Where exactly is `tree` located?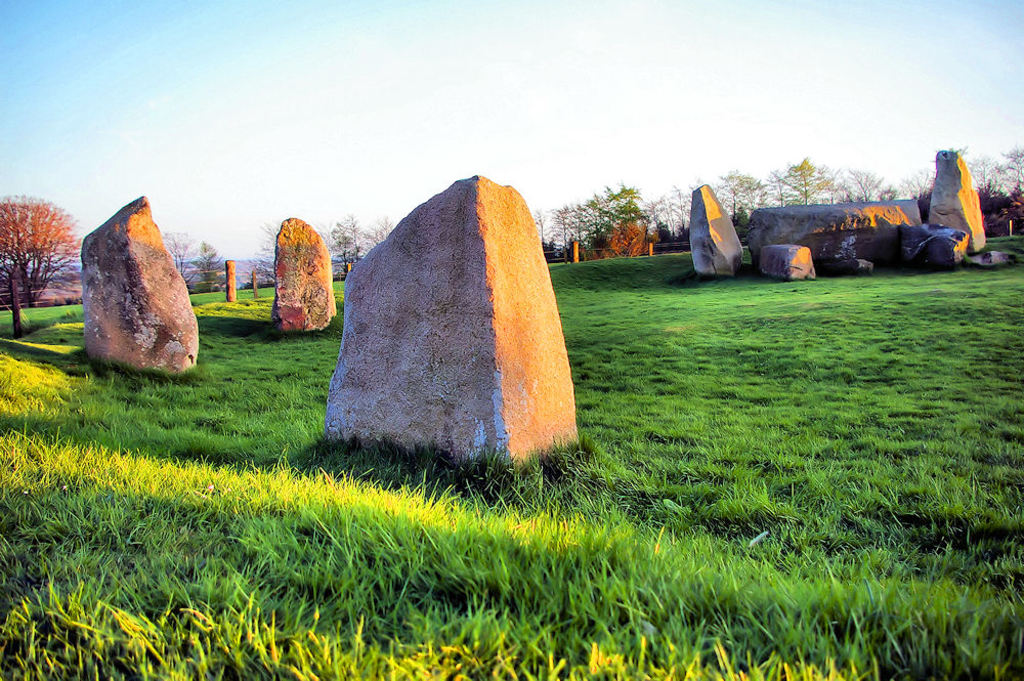
Its bounding box is l=772, t=155, r=821, b=206.
